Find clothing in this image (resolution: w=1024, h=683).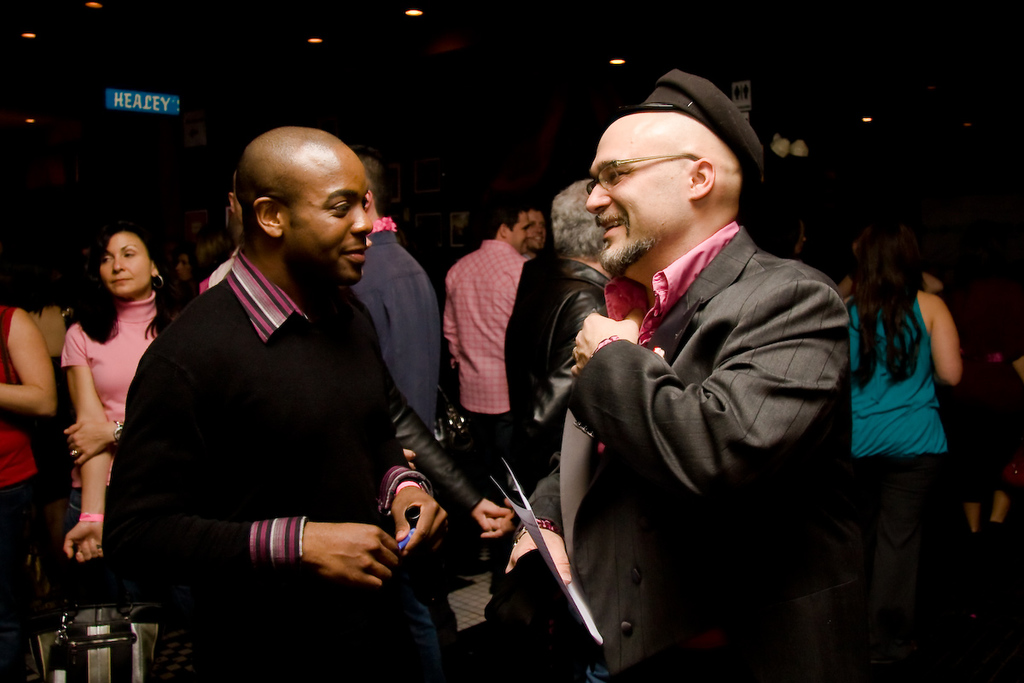
(left=72, top=297, right=183, bottom=546).
